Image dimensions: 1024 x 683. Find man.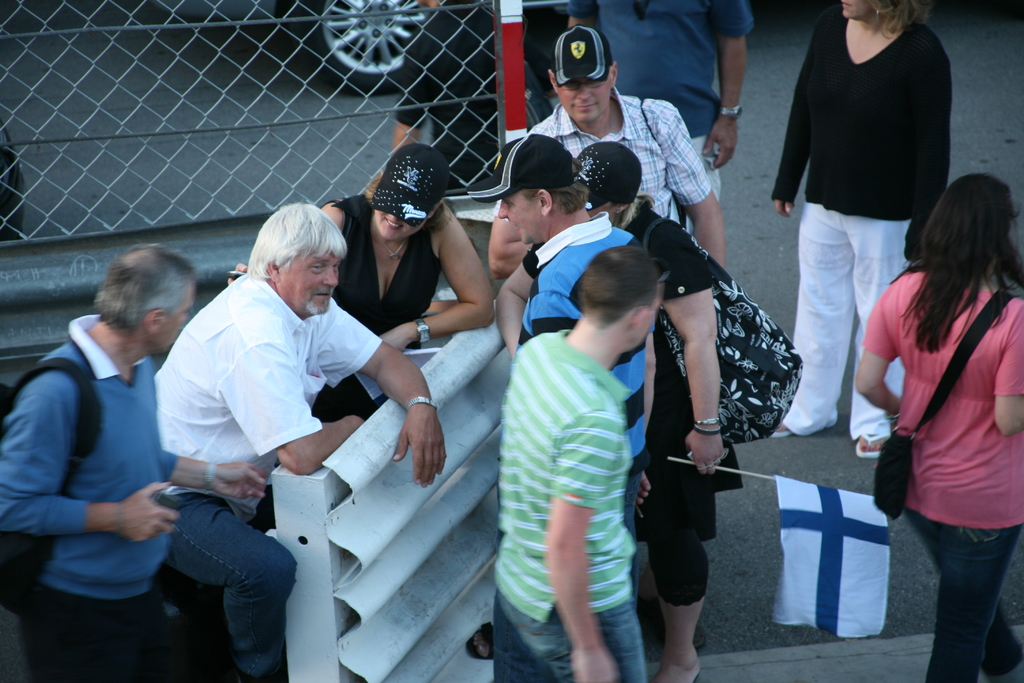
bbox(150, 202, 451, 490).
